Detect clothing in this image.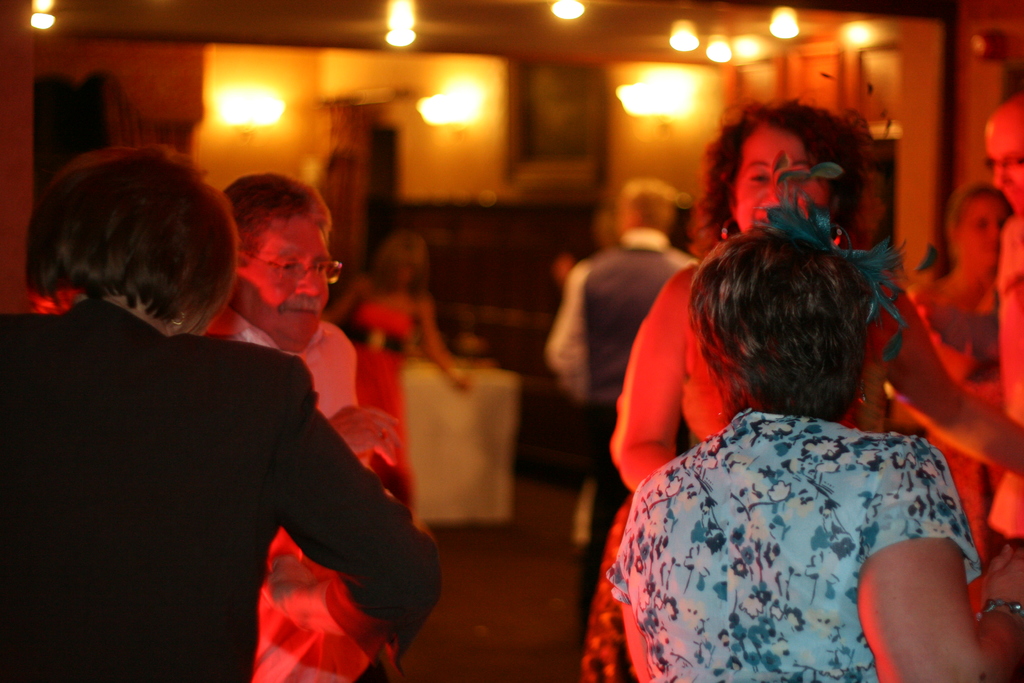
Detection: l=611, t=415, r=988, b=682.
